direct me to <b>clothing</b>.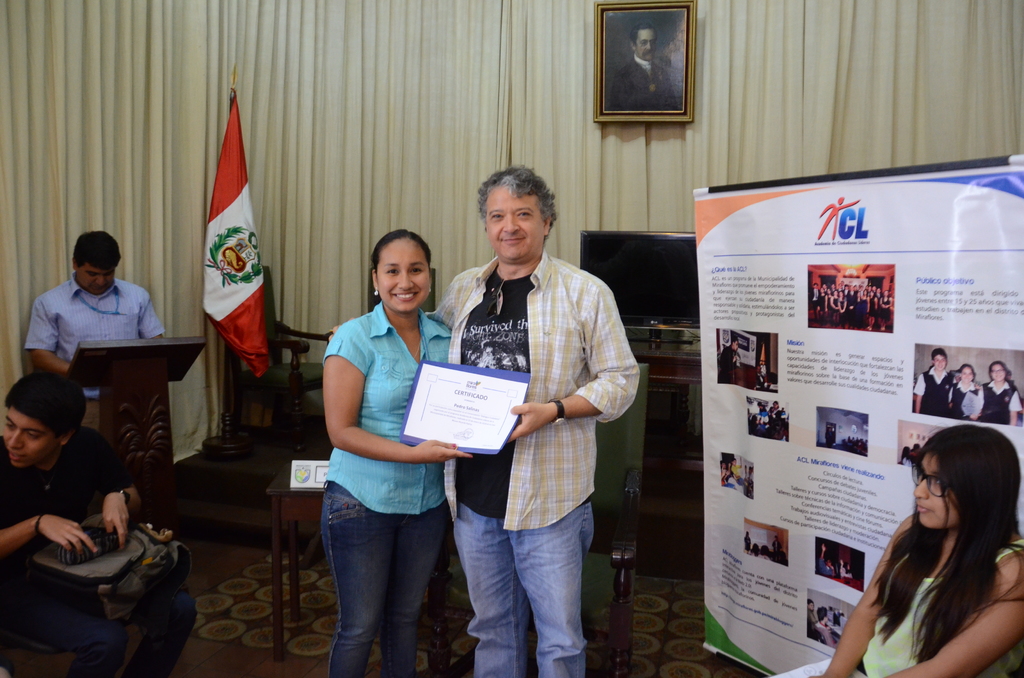
Direction: box=[21, 275, 172, 426].
